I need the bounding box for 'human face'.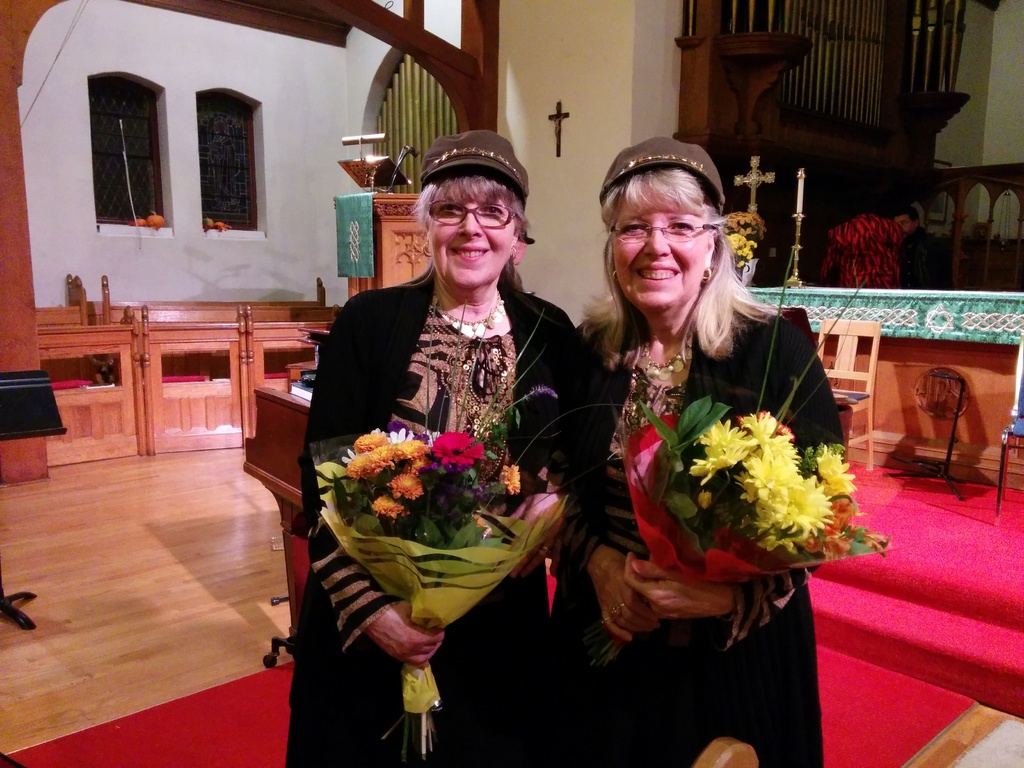
Here it is: x1=611 y1=179 x2=705 y2=311.
